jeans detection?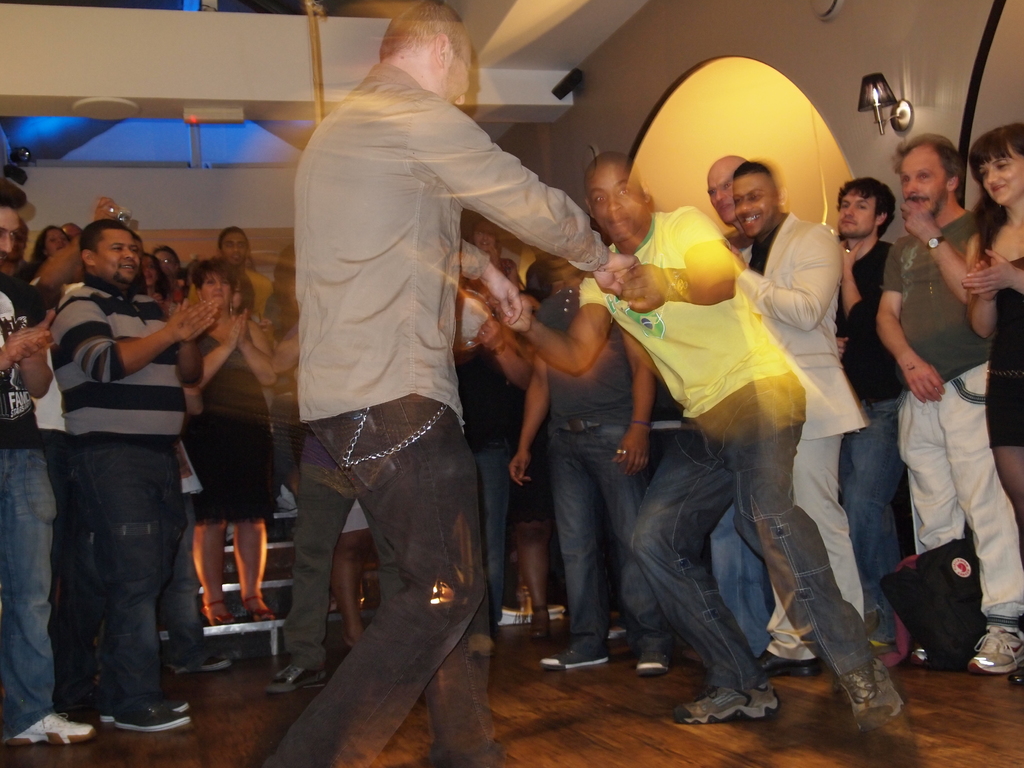
x1=167 y1=511 x2=211 y2=669
